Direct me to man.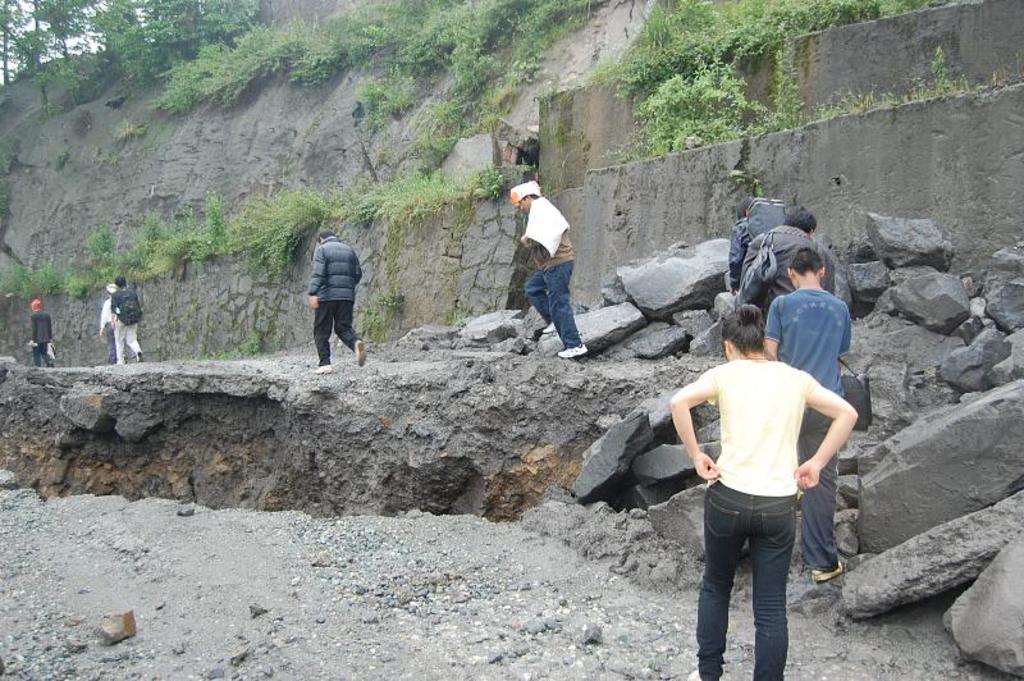
Direction: x1=97, y1=284, x2=123, y2=364.
